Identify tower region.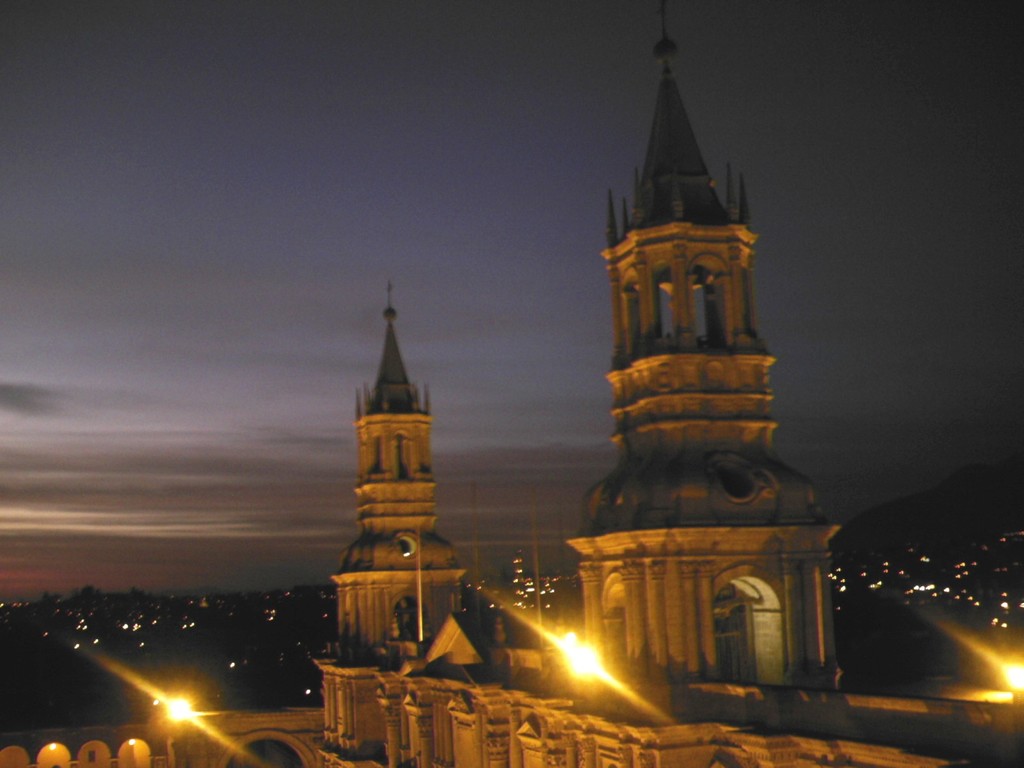
Region: left=301, top=266, right=484, bottom=751.
